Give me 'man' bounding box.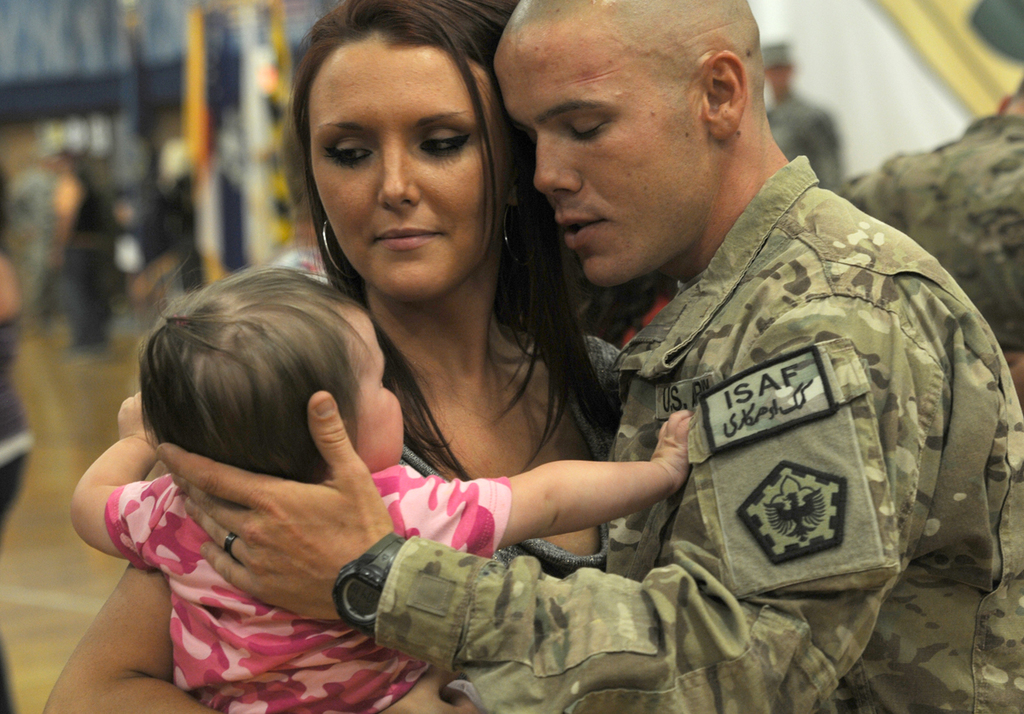
left=158, top=0, right=1023, bottom=713.
